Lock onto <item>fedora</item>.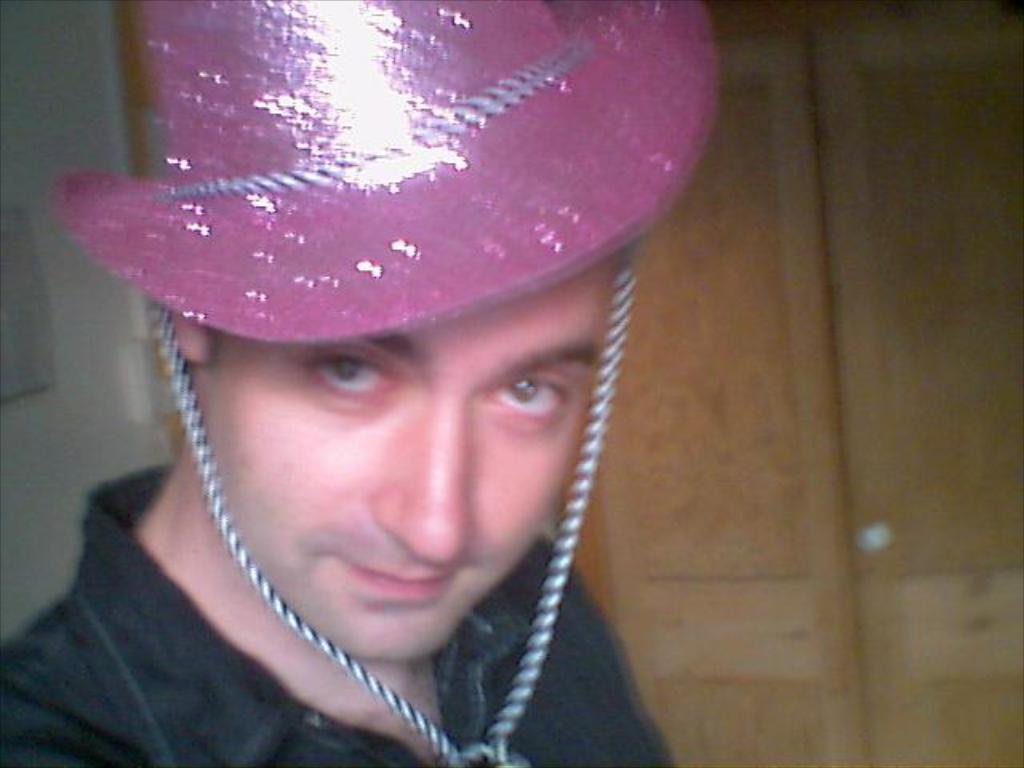
Locked: [50,0,717,766].
